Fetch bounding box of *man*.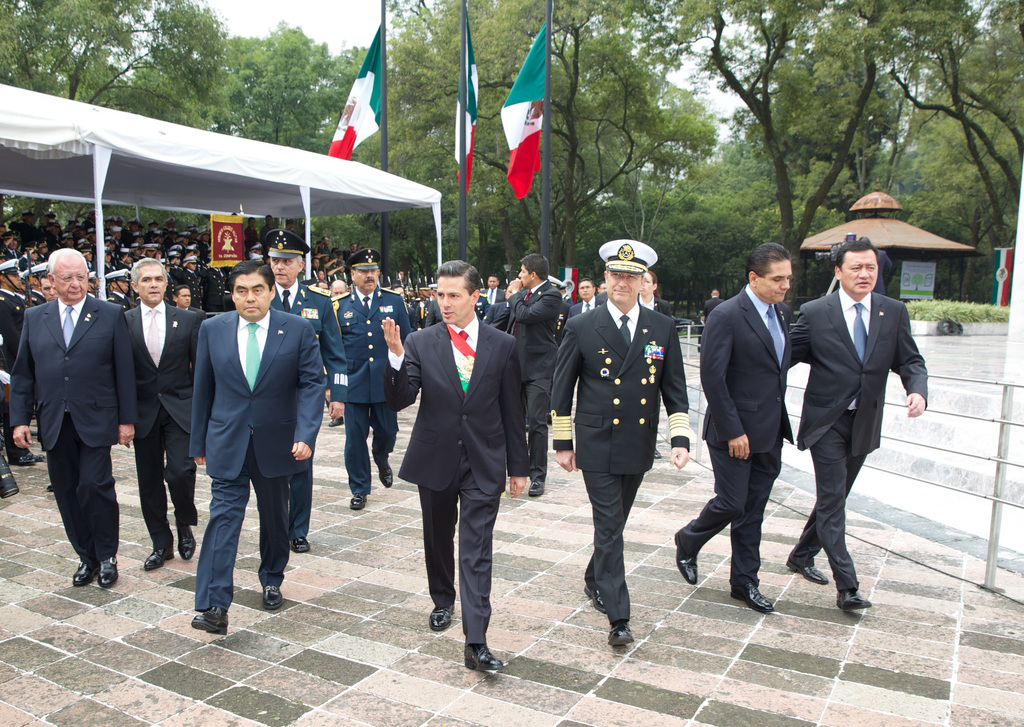
Bbox: box(328, 247, 423, 509).
